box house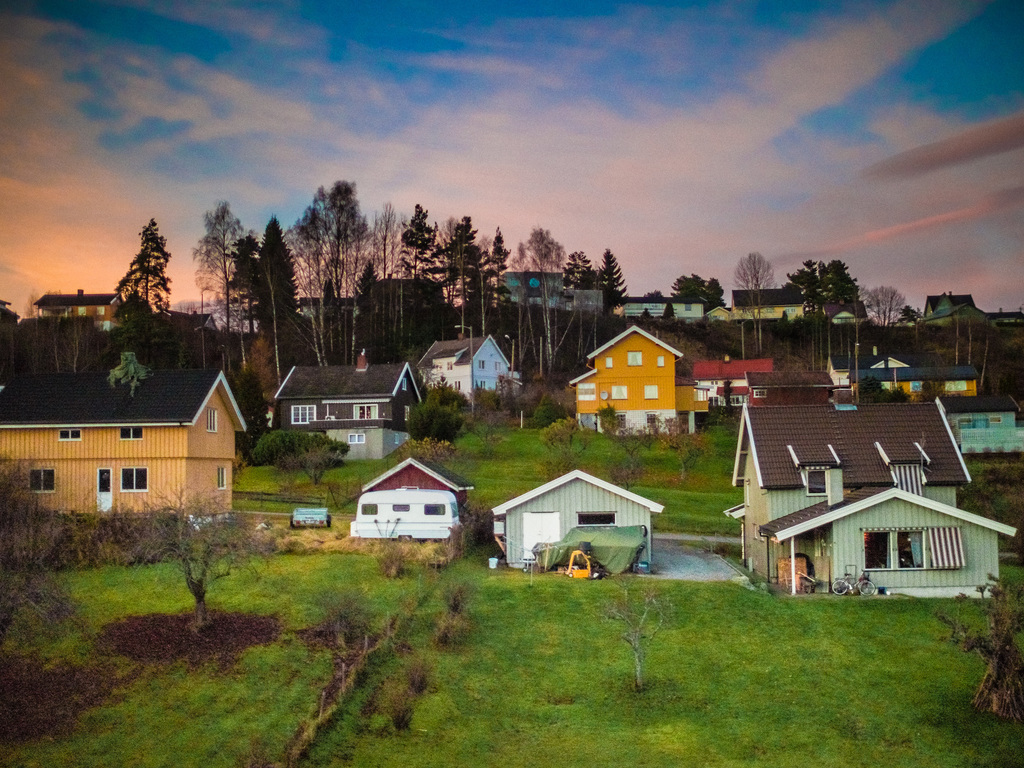
rect(548, 324, 702, 436)
